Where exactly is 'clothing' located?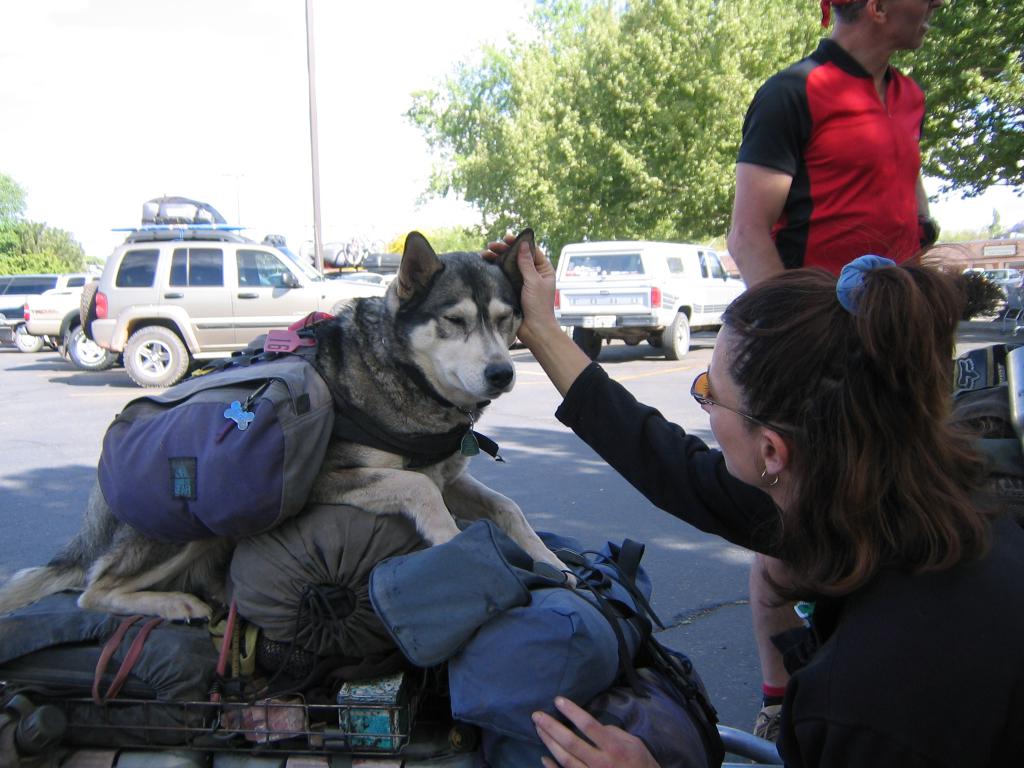
Its bounding box is (732, 40, 922, 275).
